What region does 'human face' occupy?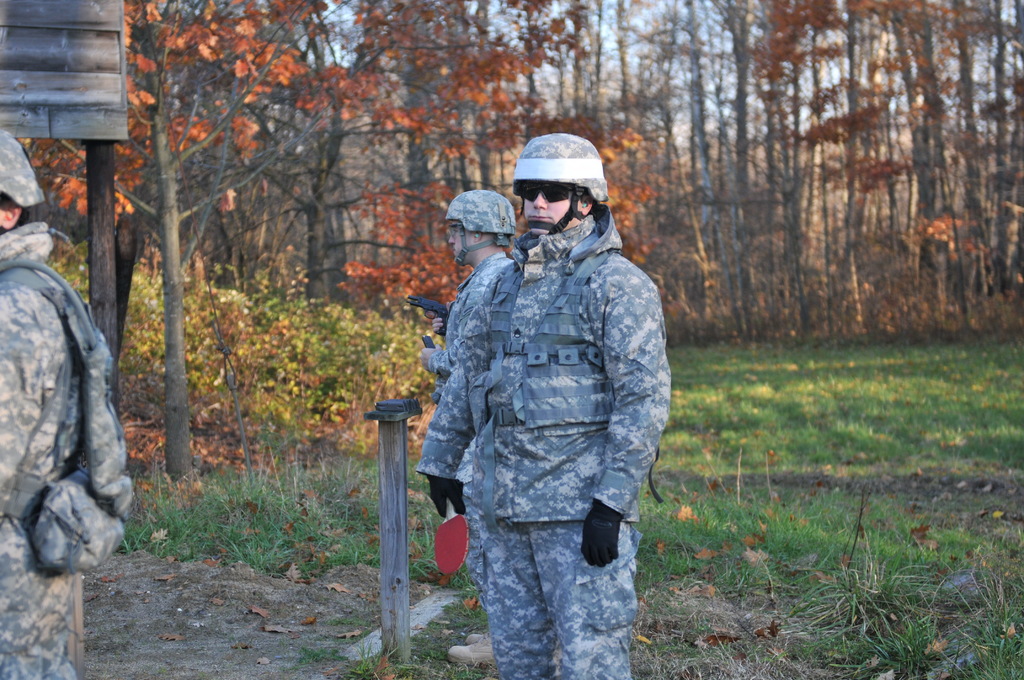
region(447, 223, 471, 264).
